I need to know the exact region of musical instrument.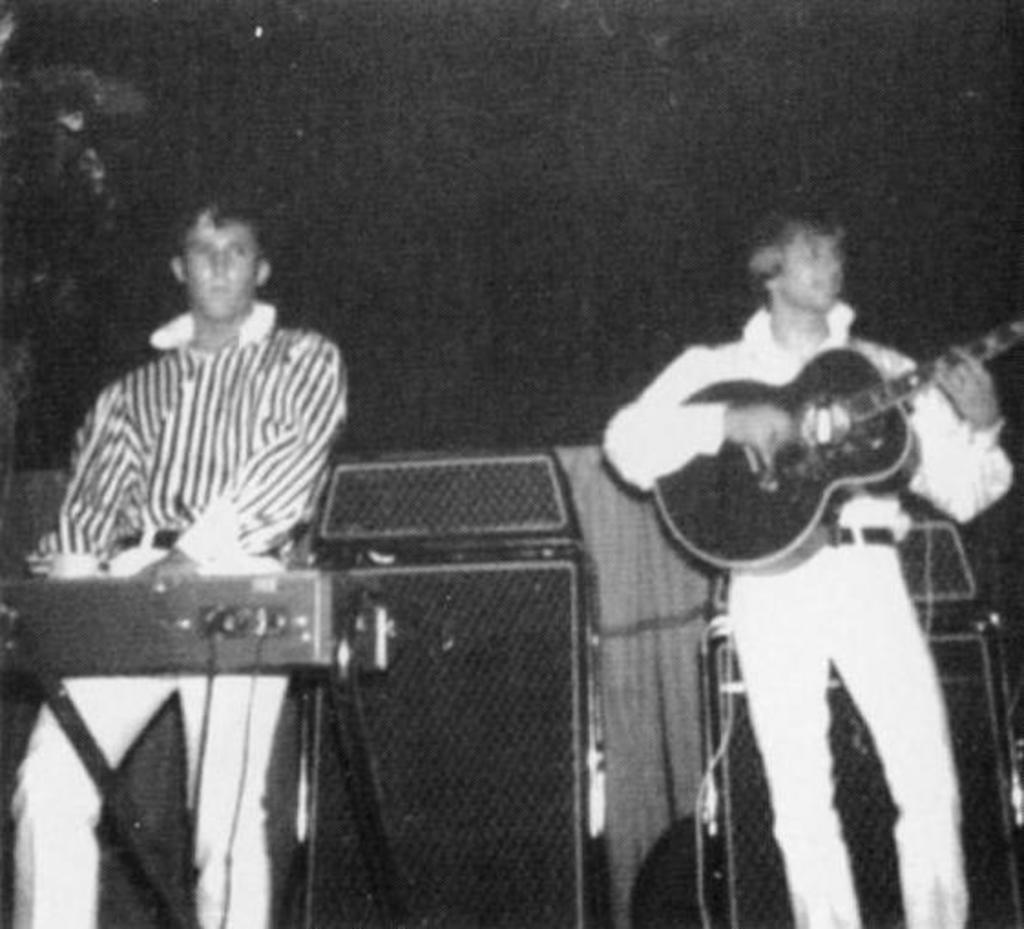
Region: (left=668, top=285, right=986, bottom=588).
